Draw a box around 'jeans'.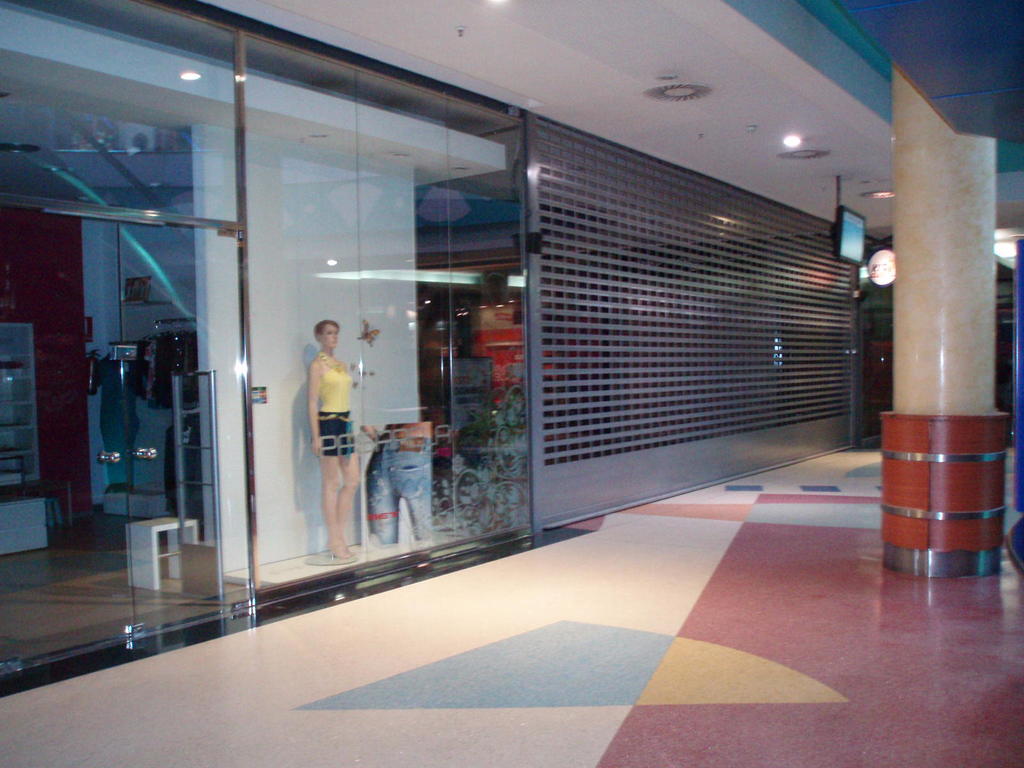
{"left": 356, "top": 445, "right": 422, "bottom": 562}.
